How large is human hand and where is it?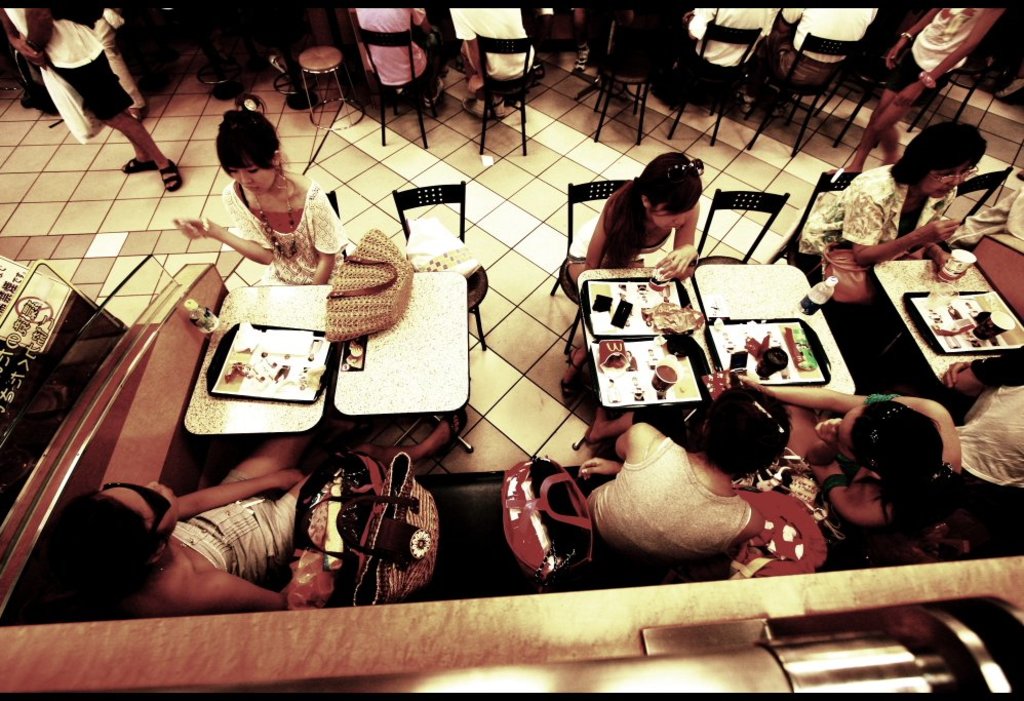
Bounding box: pyautogui.locateOnScreen(651, 245, 697, 284).
